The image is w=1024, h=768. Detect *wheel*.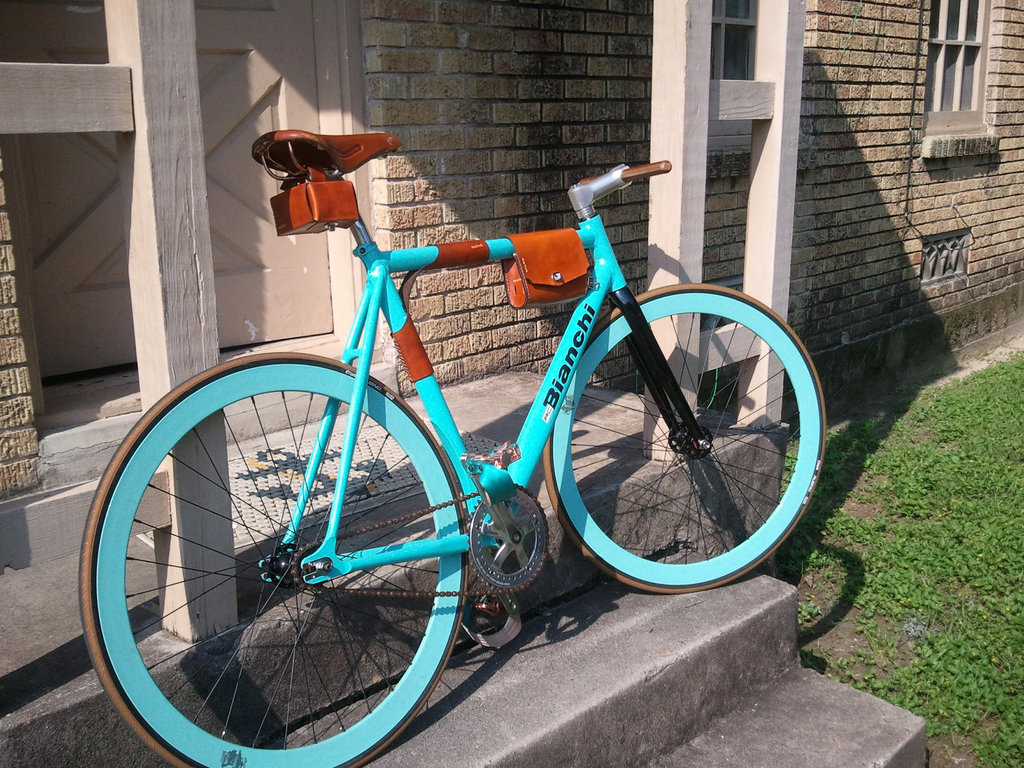
Detection: detection(76, 352, 477, 767).
